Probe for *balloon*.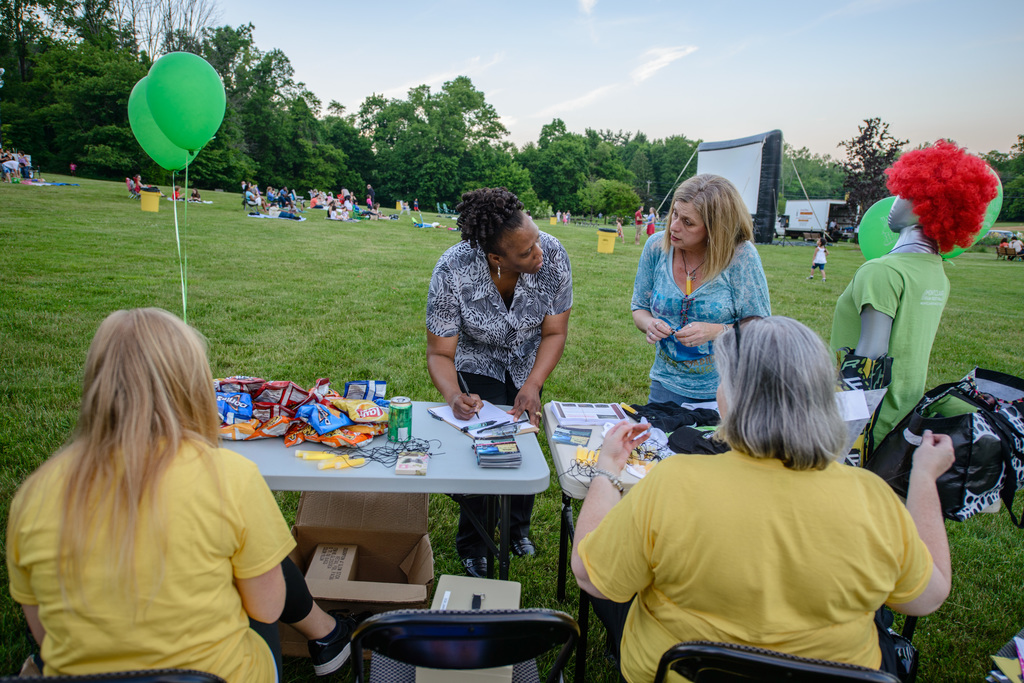
Probe result: [127,76,198,172].
